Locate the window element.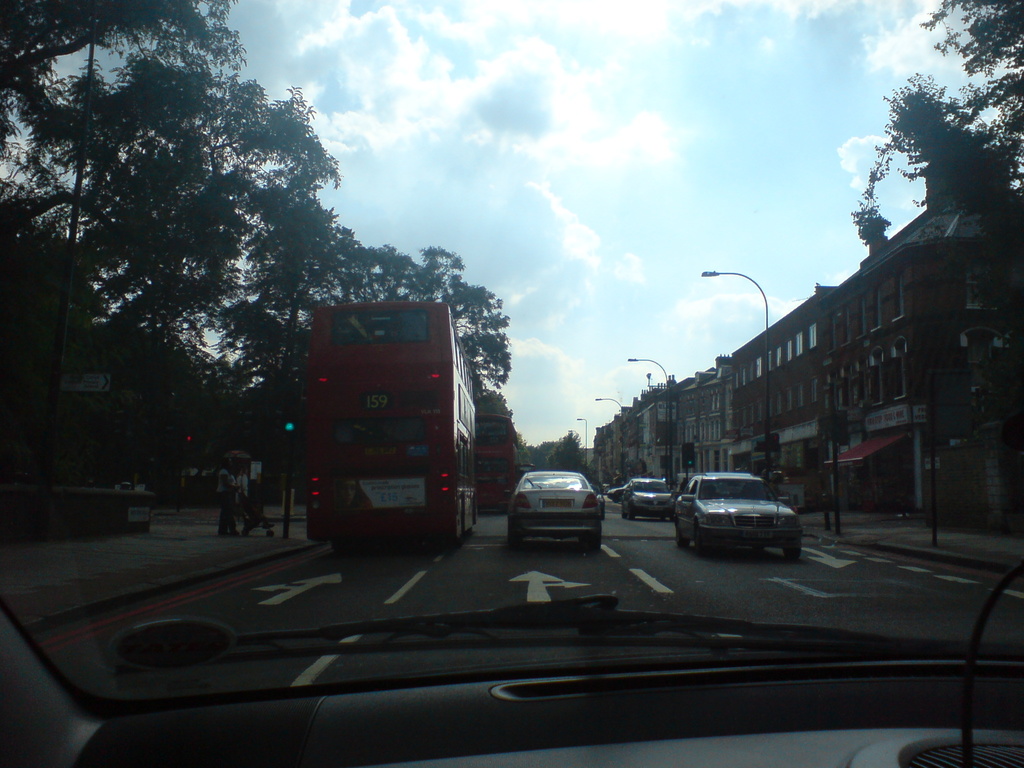
Element bbox: box(849, 364, 857, 407).
